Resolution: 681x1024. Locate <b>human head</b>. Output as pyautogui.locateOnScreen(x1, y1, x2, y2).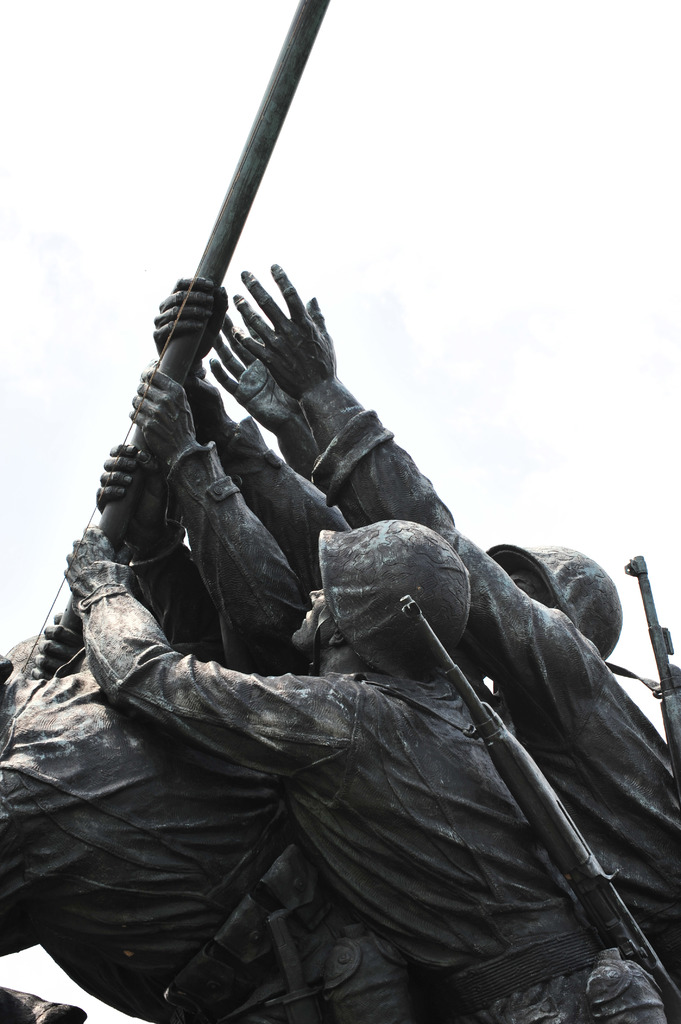
pyautogui.locateOnScreen(489, 543, 625, 639).
